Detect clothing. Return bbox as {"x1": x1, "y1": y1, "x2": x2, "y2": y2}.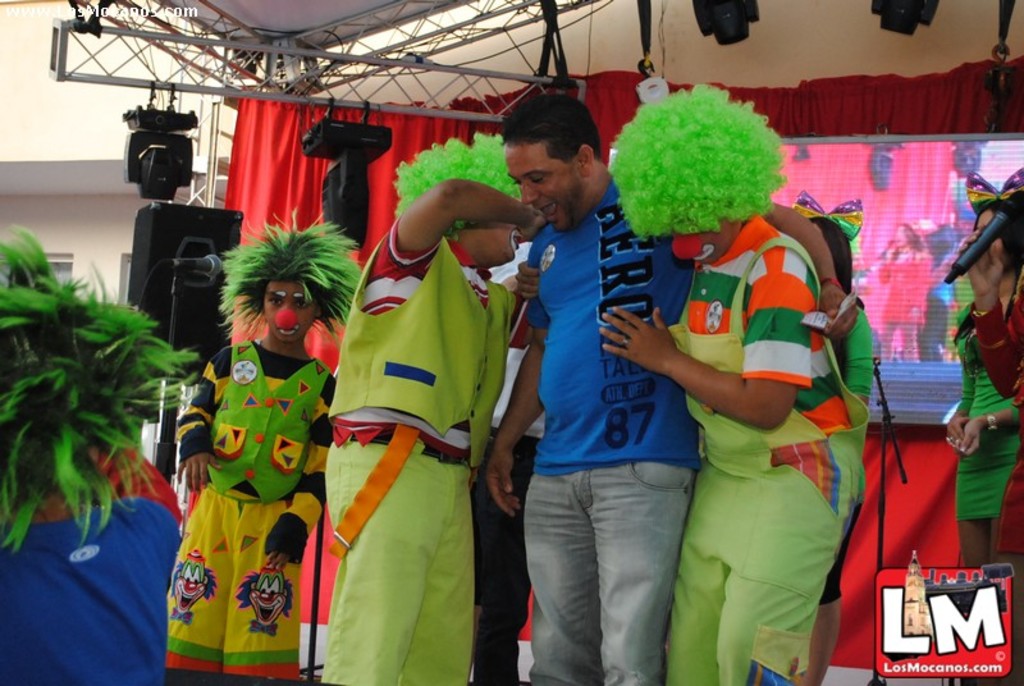
{"x1": 952, "y1": 307, "x2": 1018, "y2": 521}.
